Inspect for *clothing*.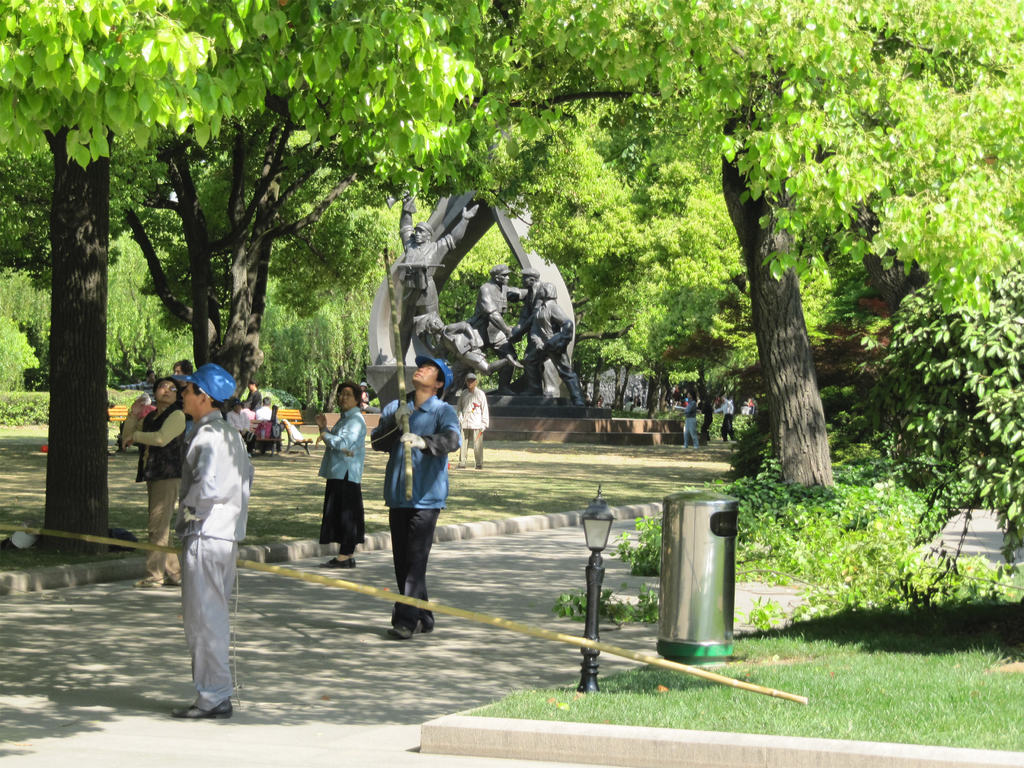
Inspection: bbox=(367, 357, 459, 625).
